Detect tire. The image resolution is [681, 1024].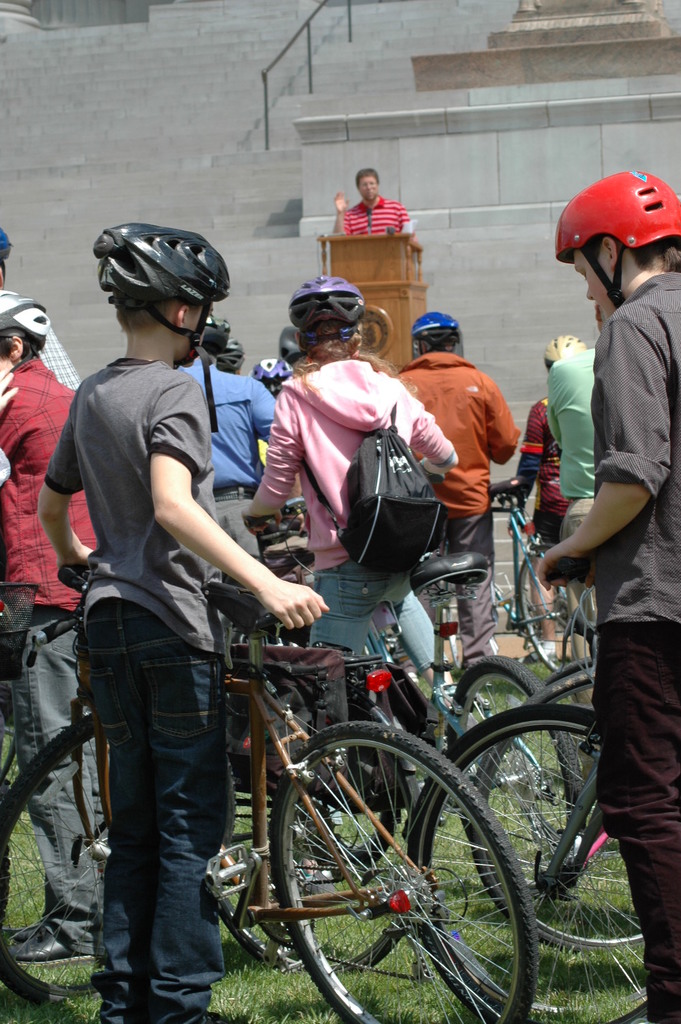
box(469, 656, 652, 957).
